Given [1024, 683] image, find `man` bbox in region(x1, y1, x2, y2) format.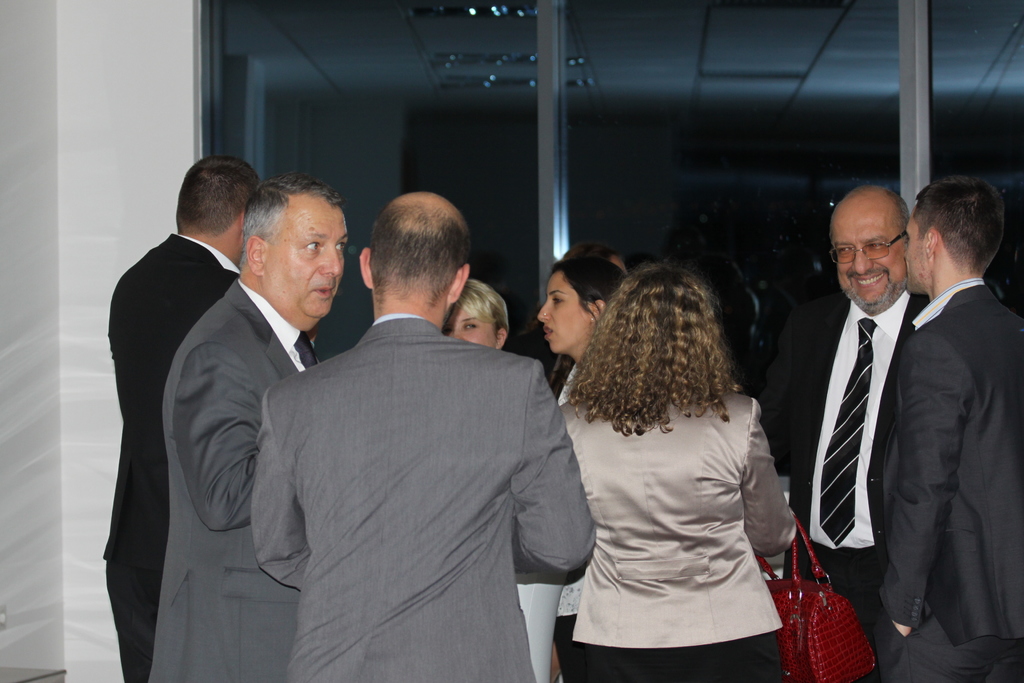
region(872, 176, 1023, 682).
